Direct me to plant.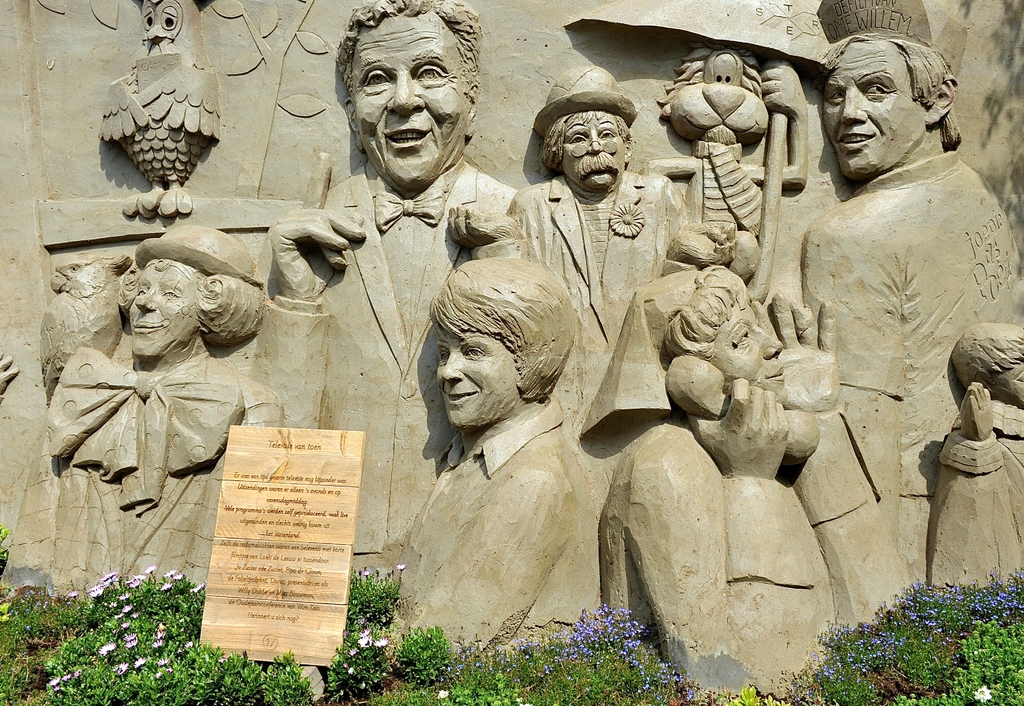
Direction: (x1=0, y1=522, x2=84, y2=705).
